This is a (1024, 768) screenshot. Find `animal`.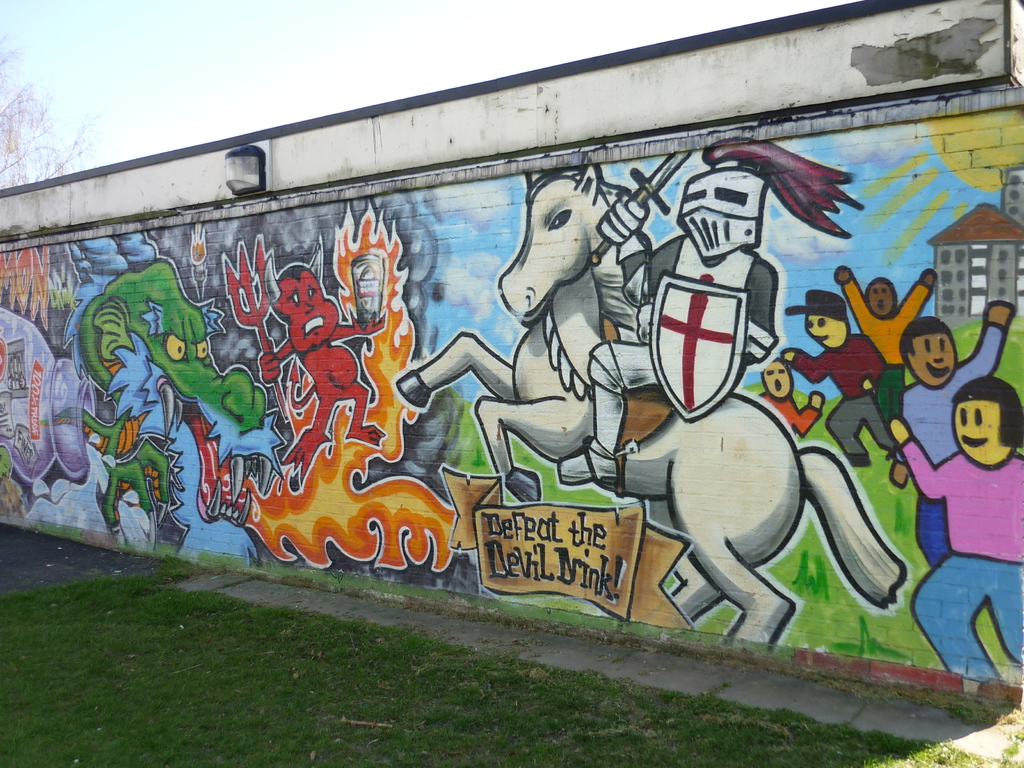
Bounding box: pyautogui.locateOnScreen(52, 252, 274, 535).
